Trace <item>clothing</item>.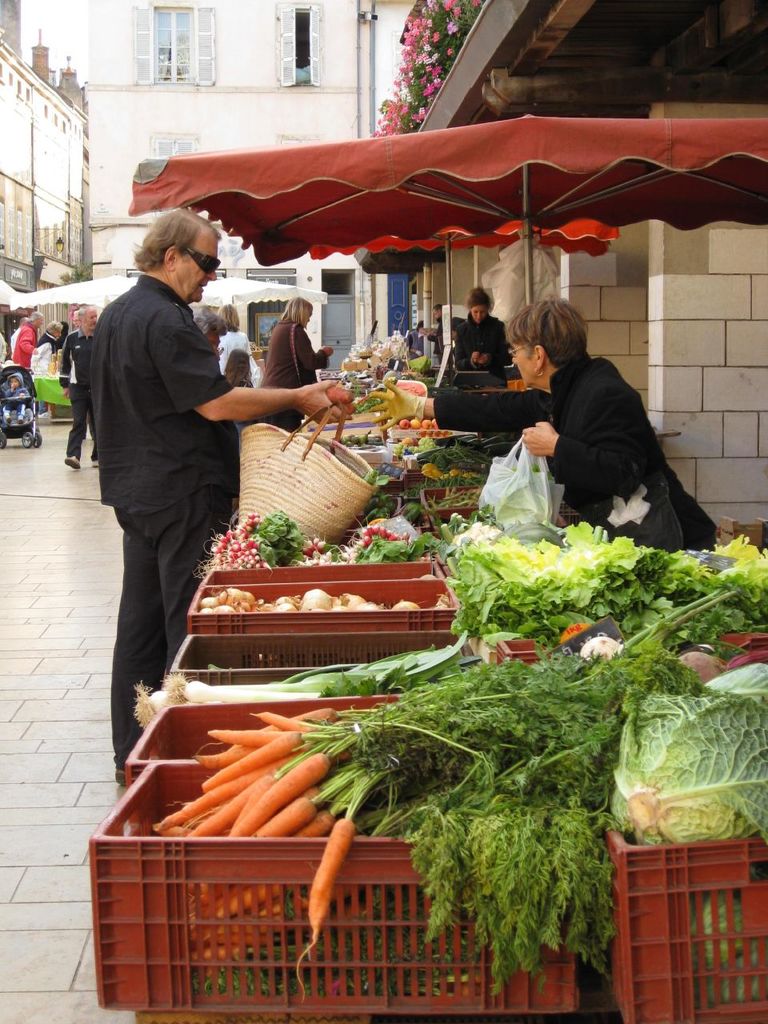
Traced to select_region(456, 309, 509, 381).
